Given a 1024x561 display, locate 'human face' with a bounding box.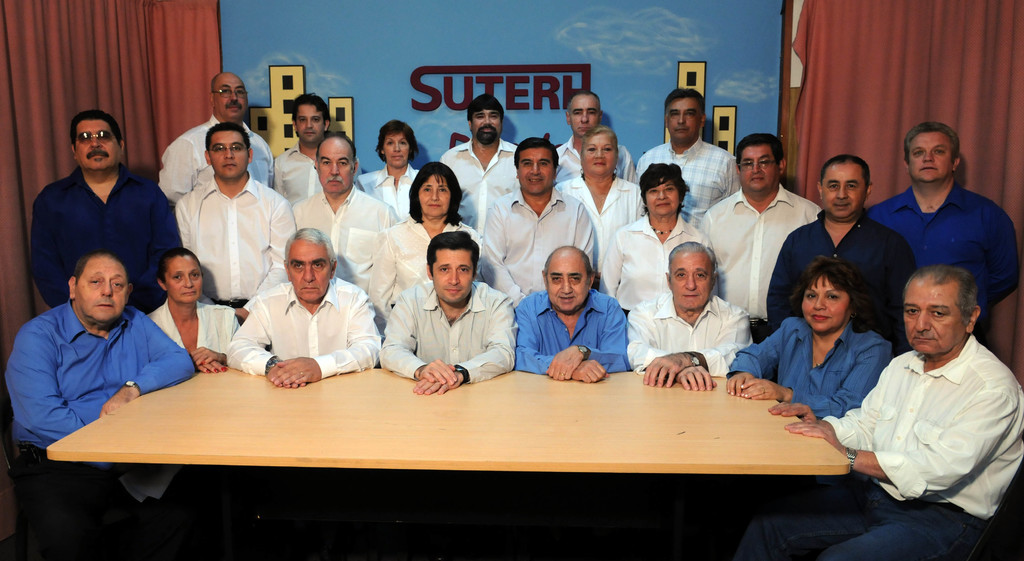
Located: region(582, 132, 618, 177).
